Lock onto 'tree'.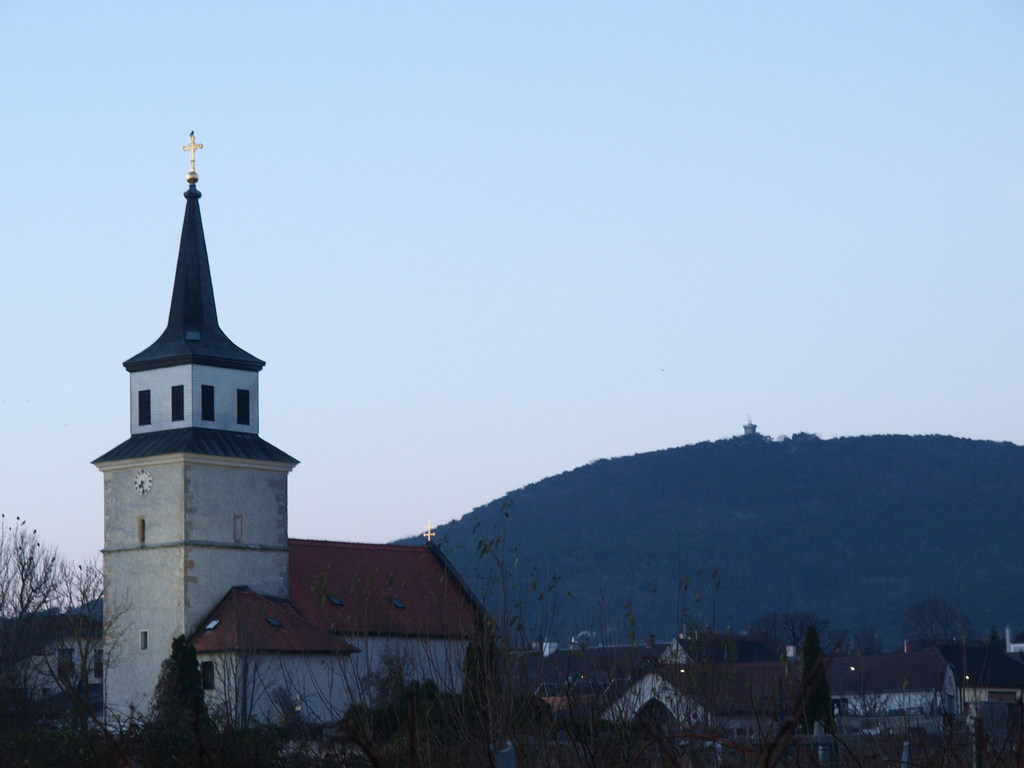
Locked: bbox=(196, 581, 280, 744).
